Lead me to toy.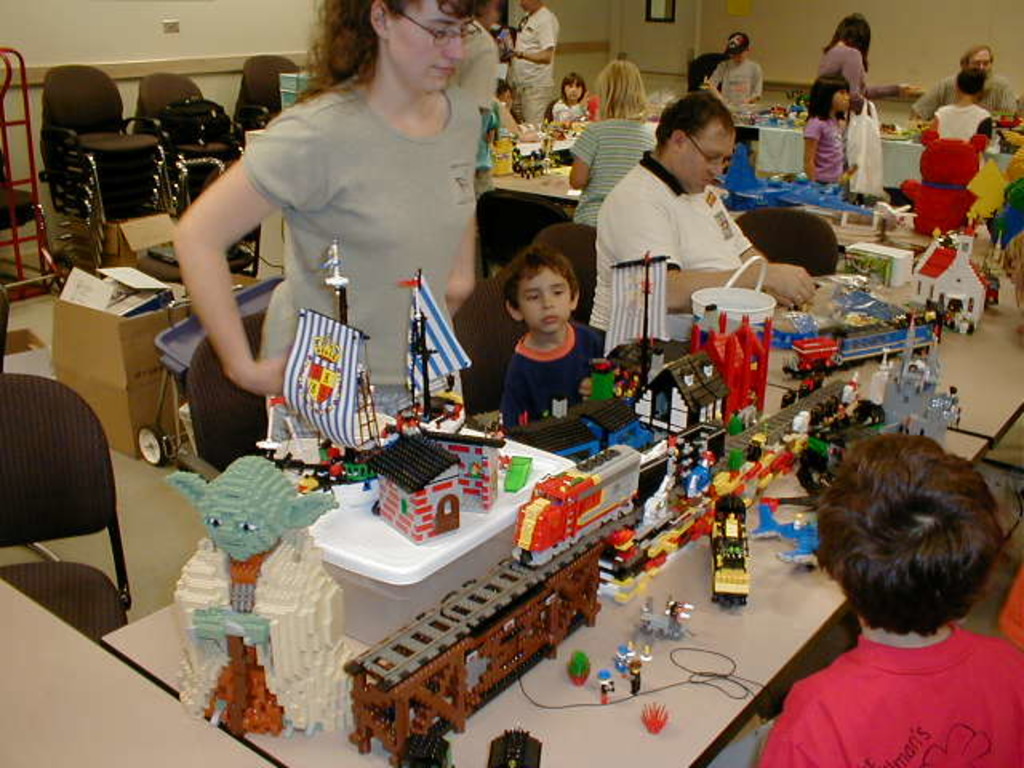
Lead to {"left": 363, "top": 414, "right": 498, "bottom": 539}.
